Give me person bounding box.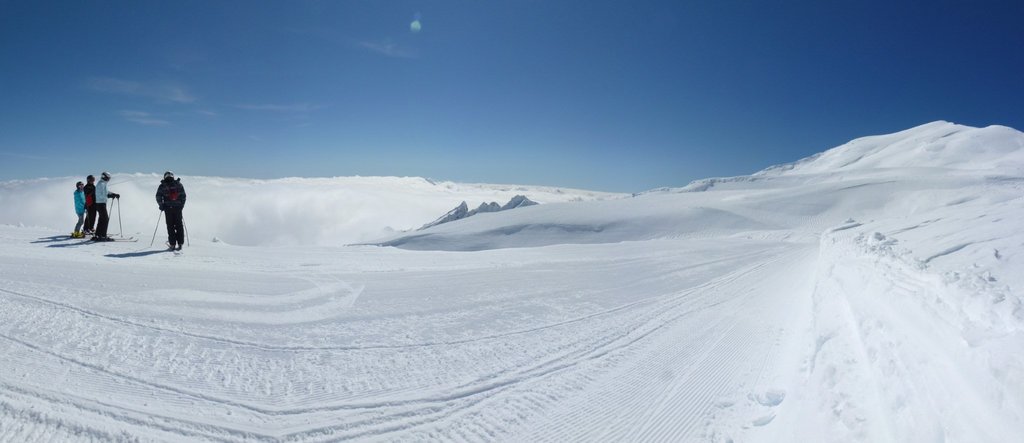
box(72, 175, 86, 235).
